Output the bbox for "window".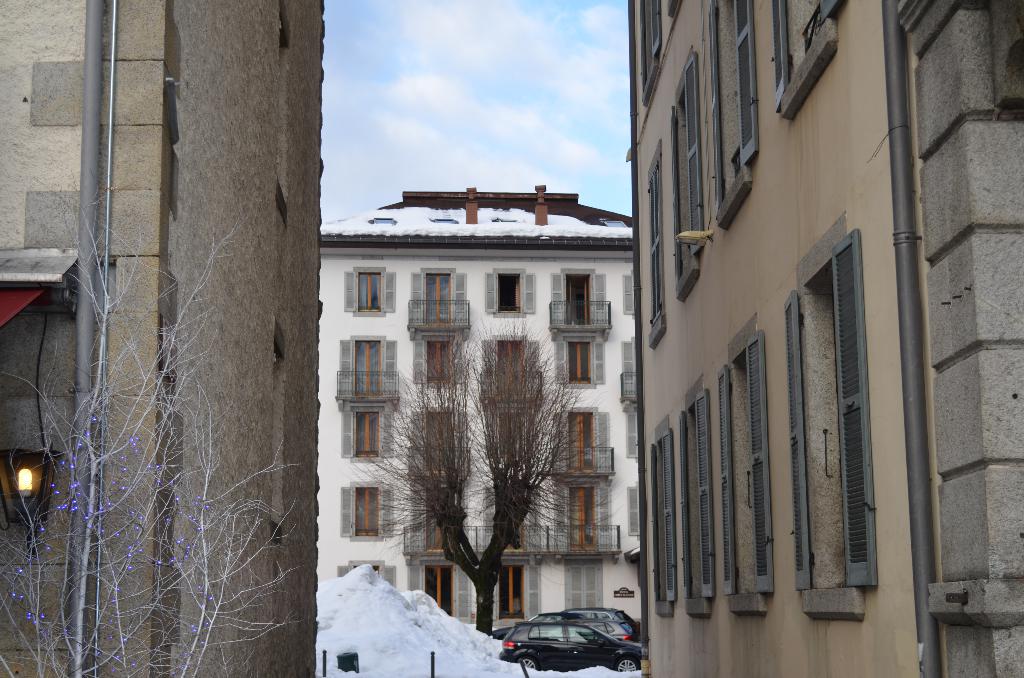
Rect(340, 483, 396, 535).
